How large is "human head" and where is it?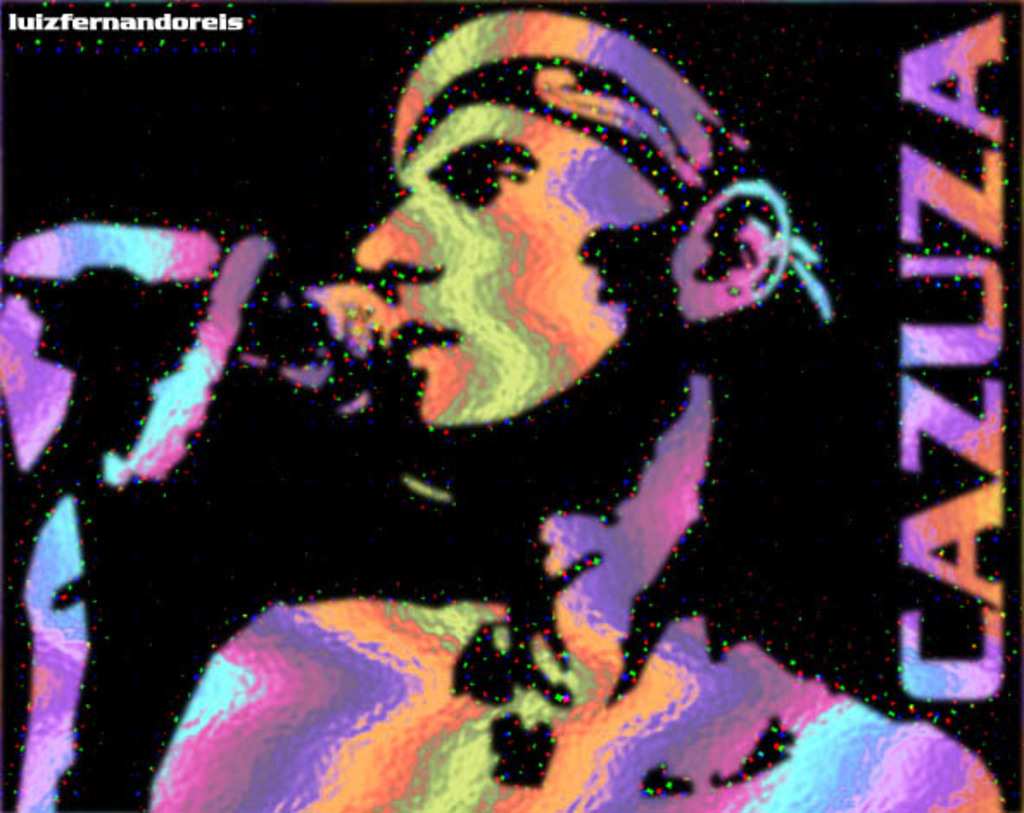
Bounding box: <region>309, 36, 825, 437</region>.
